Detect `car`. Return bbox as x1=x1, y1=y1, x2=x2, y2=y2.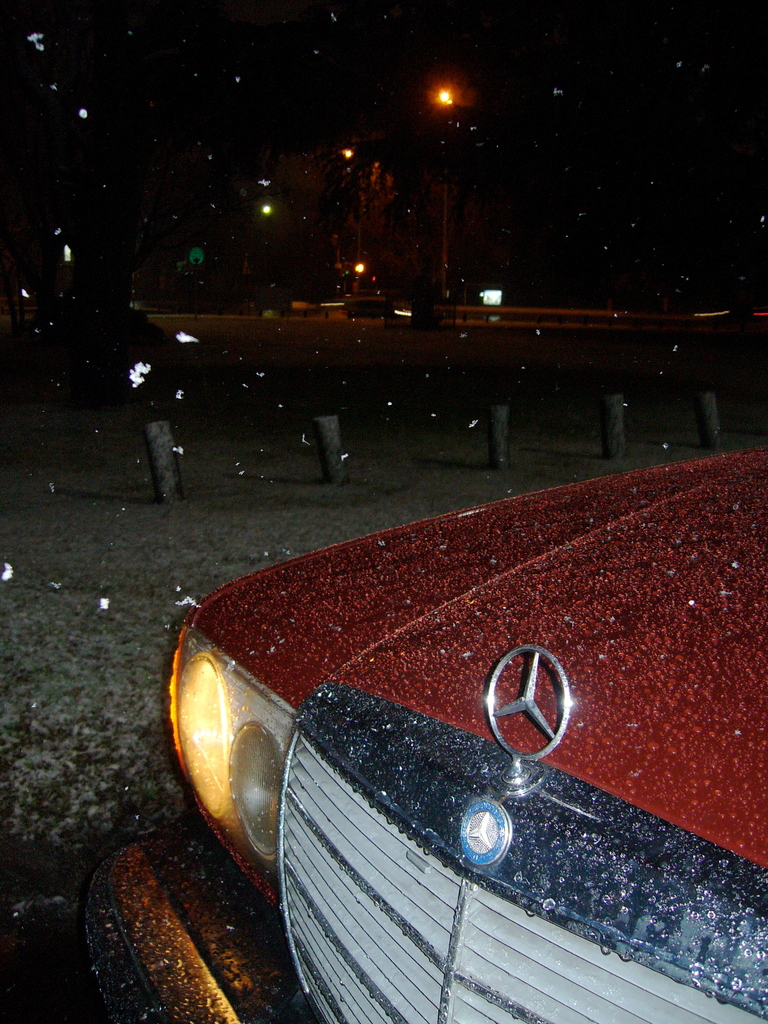
x1=93, y1=449, x2=767, y2=1023.
